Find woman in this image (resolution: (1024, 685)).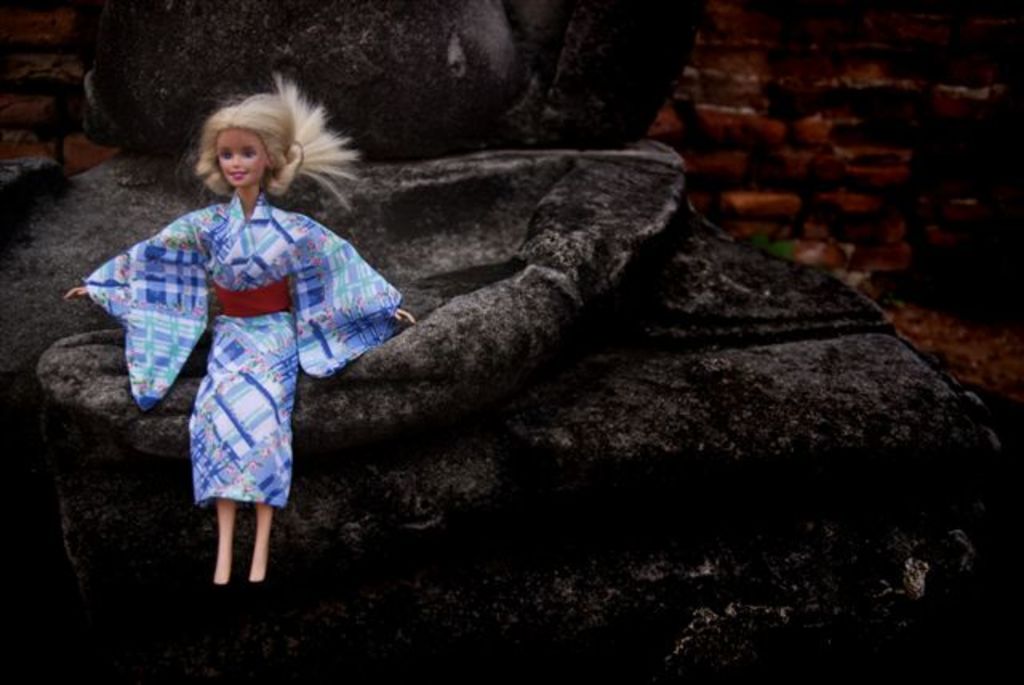
<region>69, 69, 416, 584</region>.
